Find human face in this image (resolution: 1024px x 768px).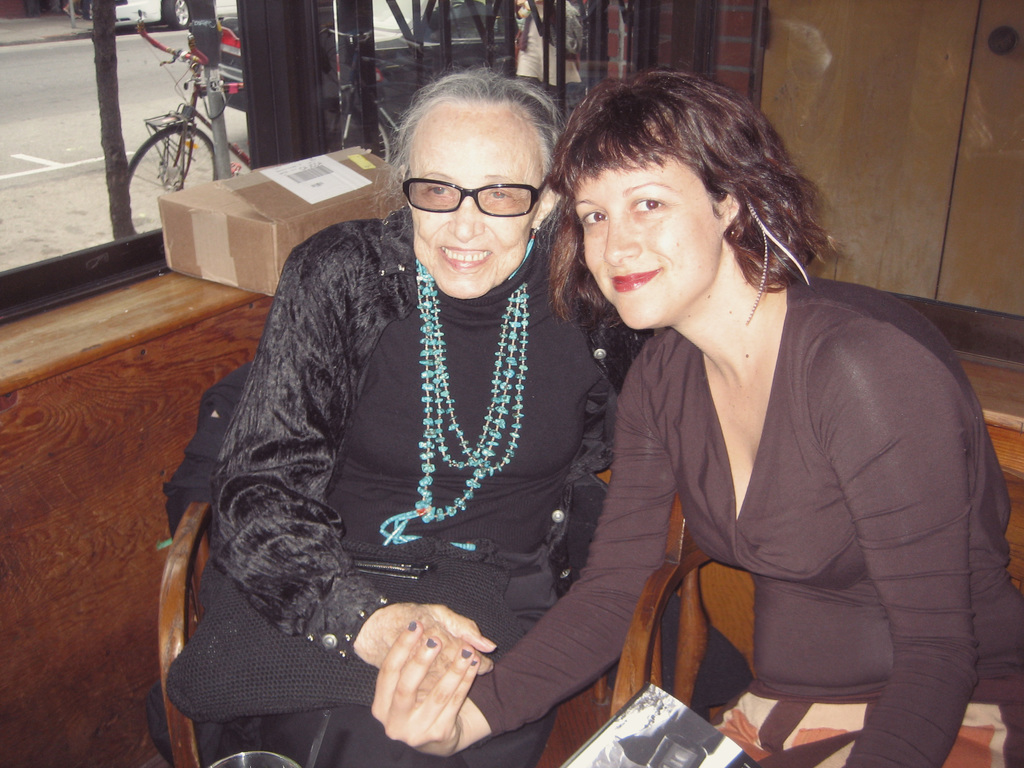
BBox(573, 114, 727, 323).
